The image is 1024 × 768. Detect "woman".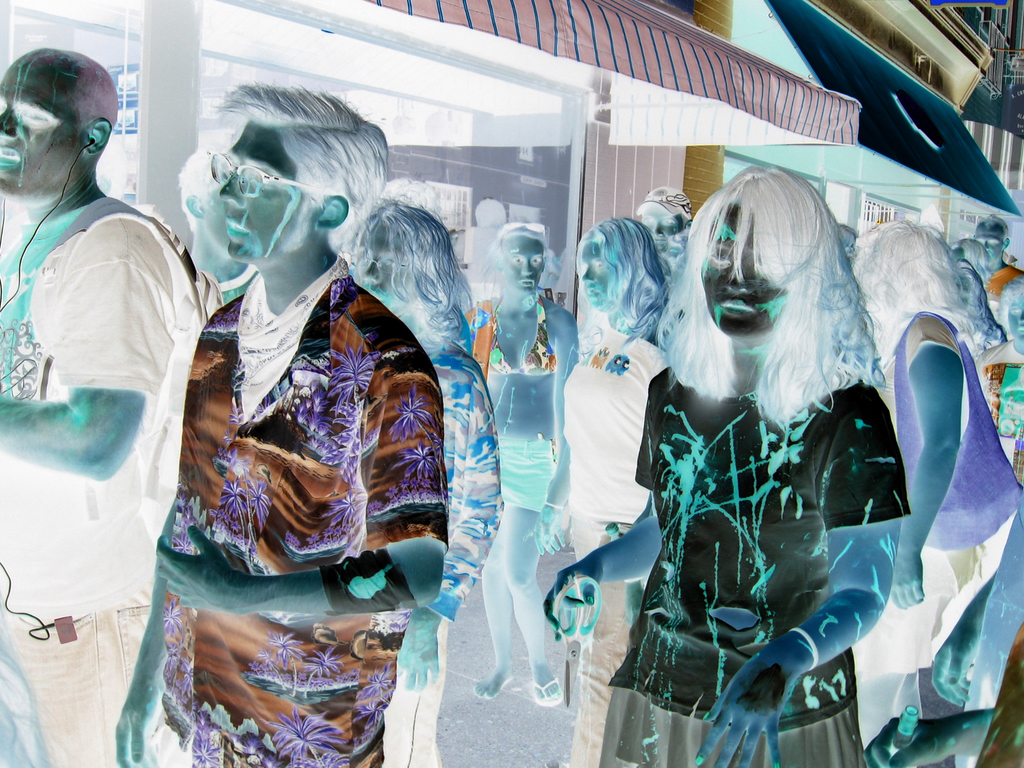
Detection: bbox=[854, 214, 1022, 754].
